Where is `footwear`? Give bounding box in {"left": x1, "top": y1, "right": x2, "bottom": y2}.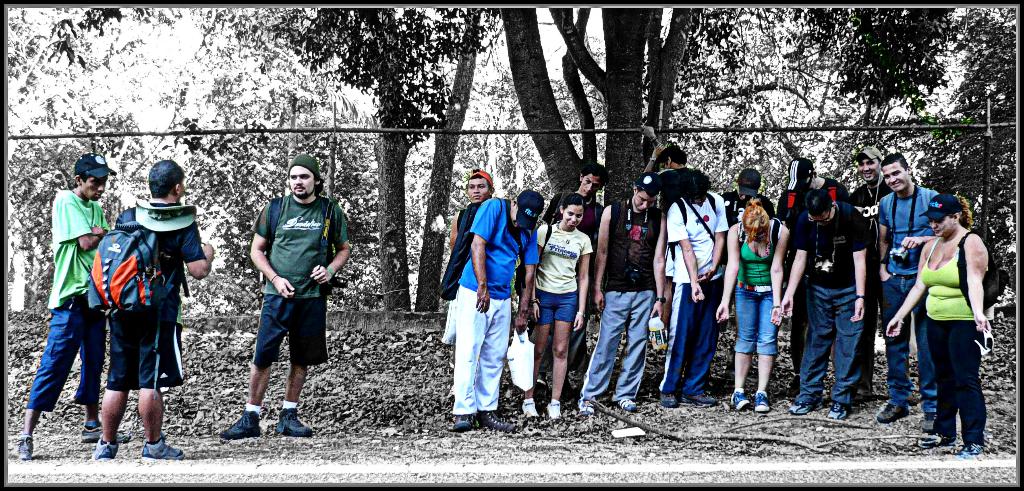
{"left": 139, "top": 435, "right": 186, "bottom": 459}.
